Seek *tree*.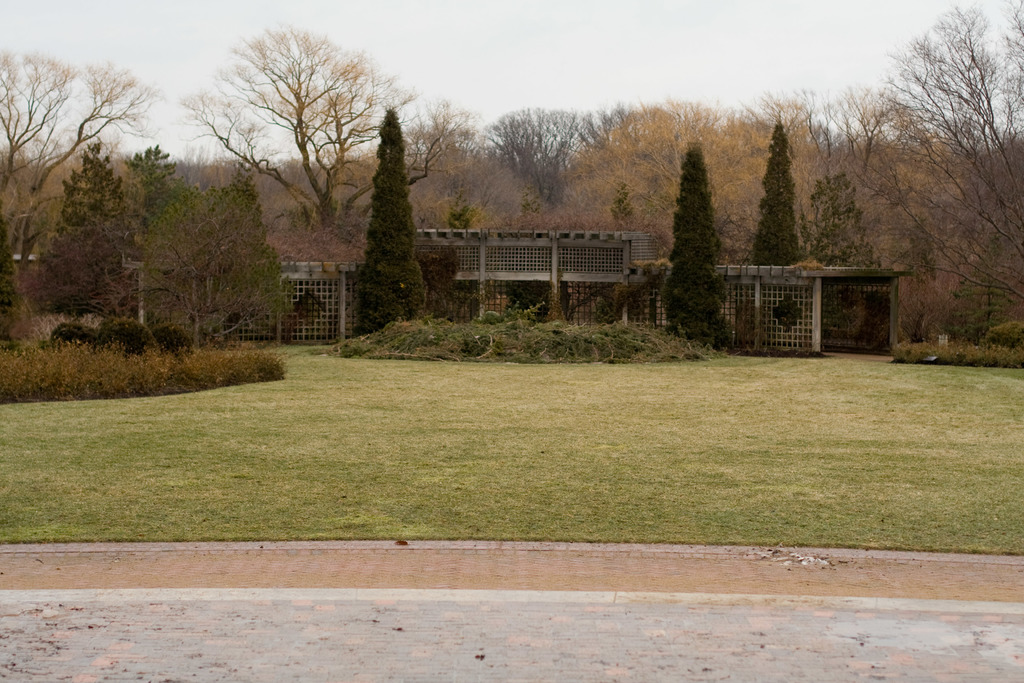
(346,98,435,336).
